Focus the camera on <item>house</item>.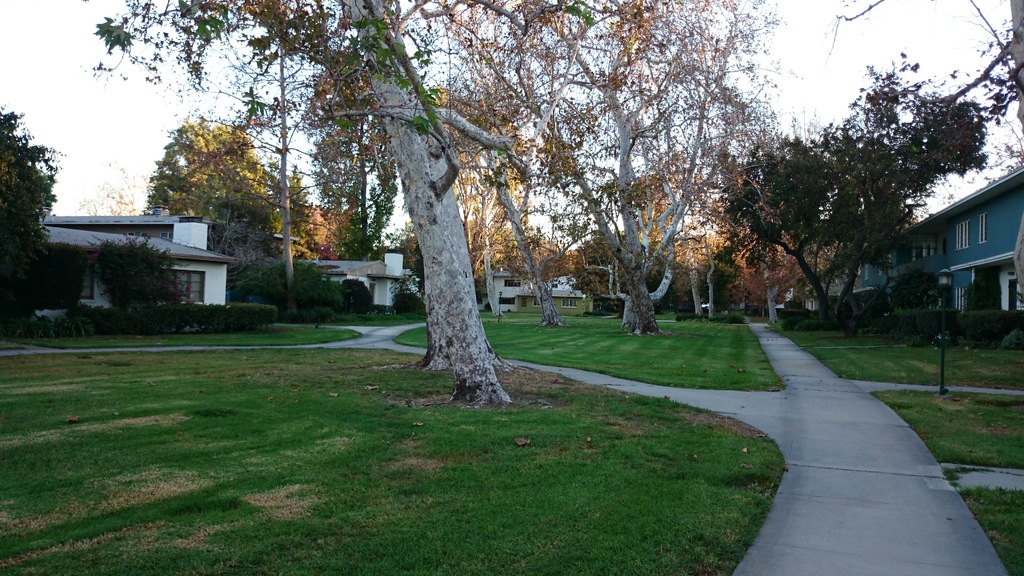
Focus region: region(237, 239, 419, 318).
